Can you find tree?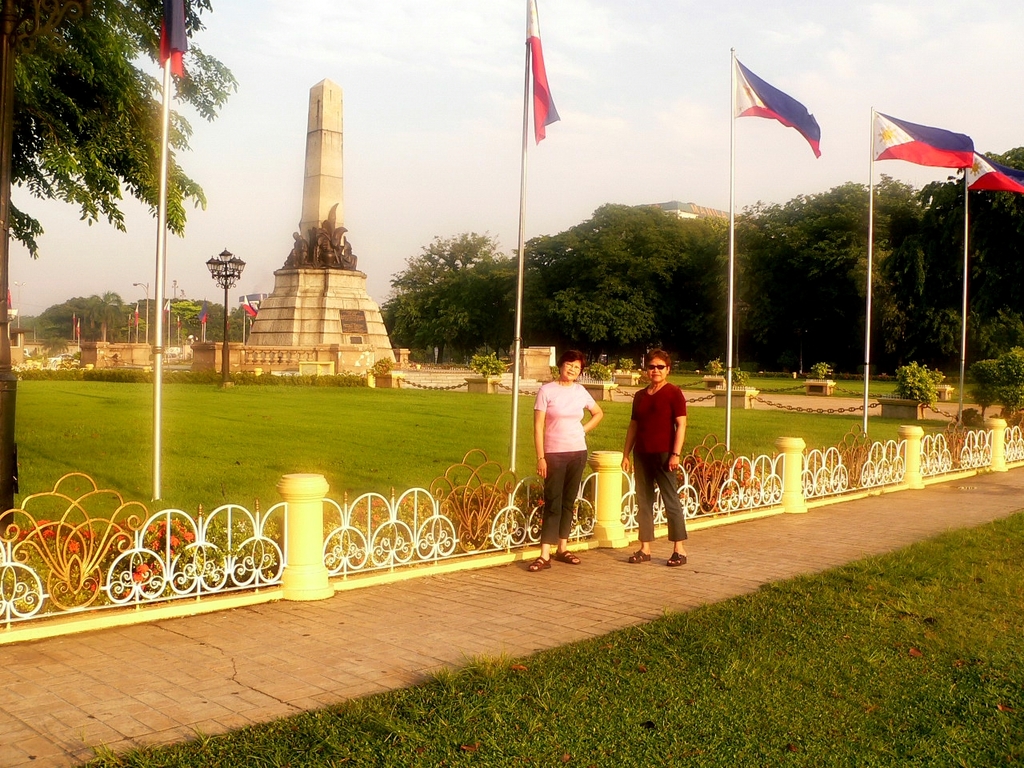
Yes, bounding box: 78 290 119 342.
